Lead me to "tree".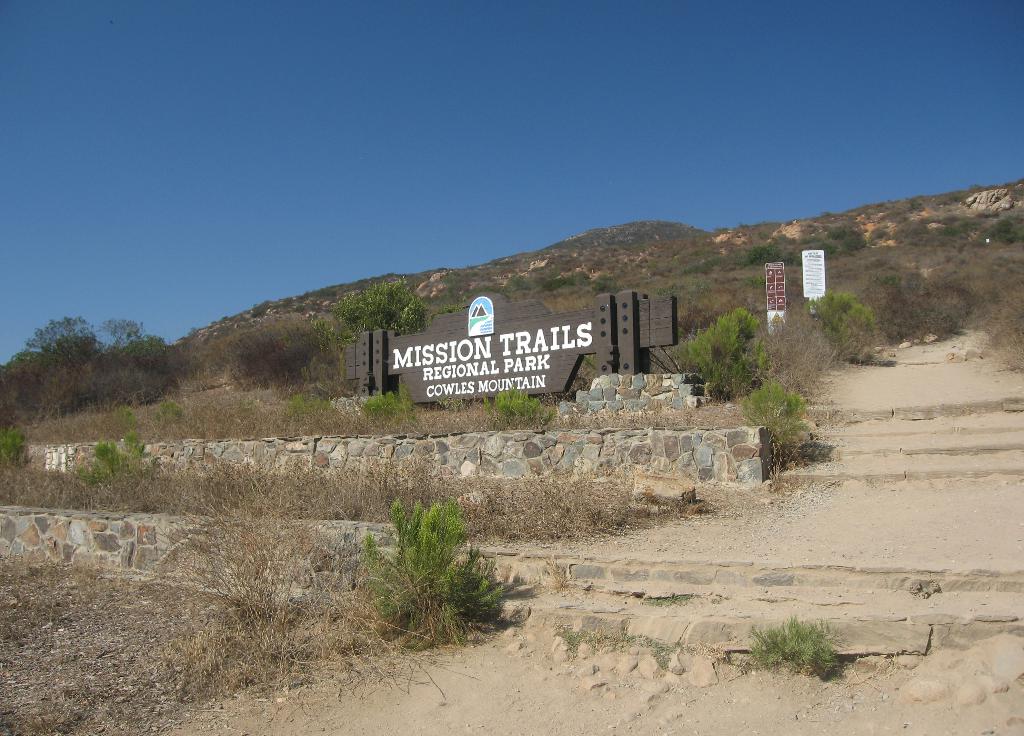
Lead to 316 277 466 353.
